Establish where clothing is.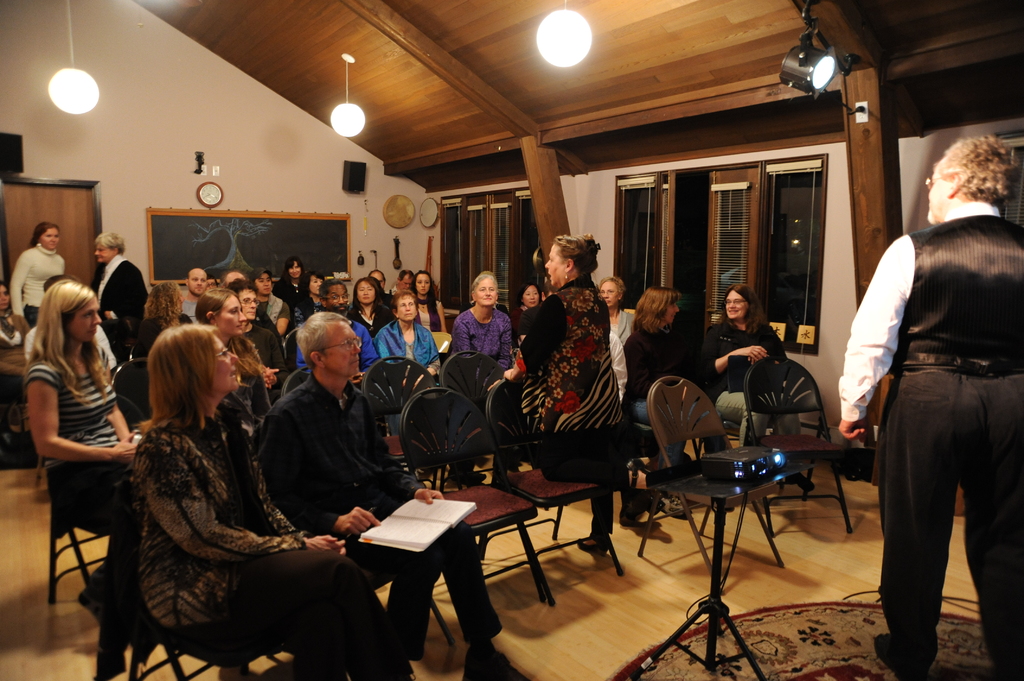
Established at region(504, 269, 623, 536).
